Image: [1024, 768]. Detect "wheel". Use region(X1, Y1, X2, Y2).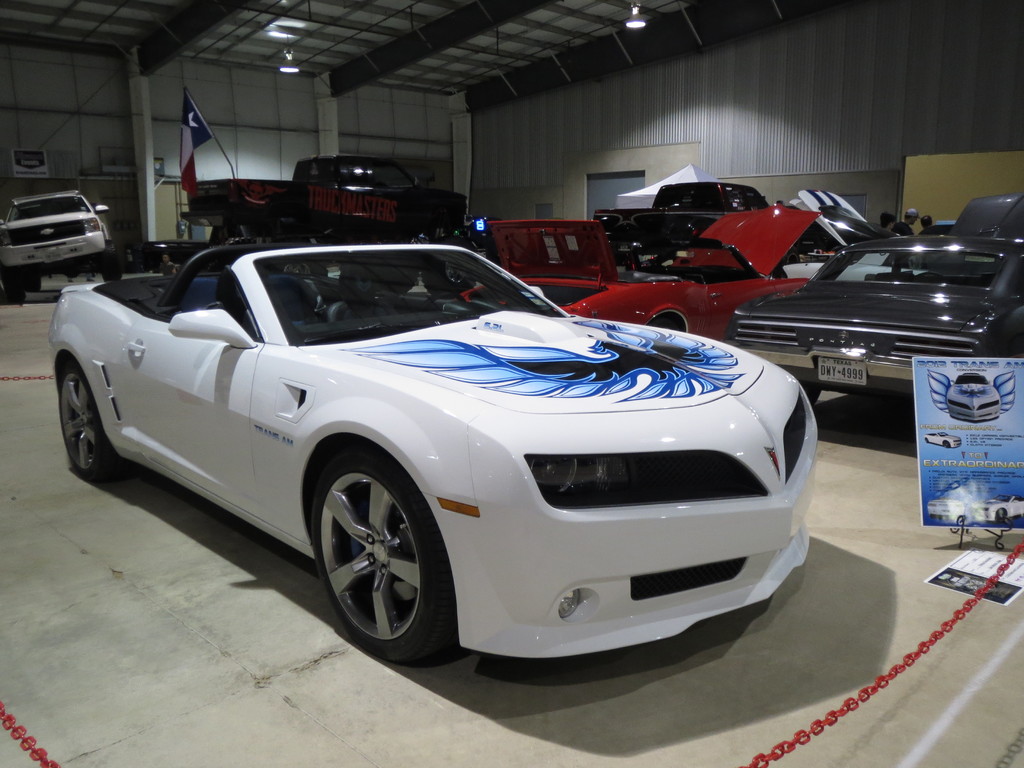
region(59, 361, 127, 481).
